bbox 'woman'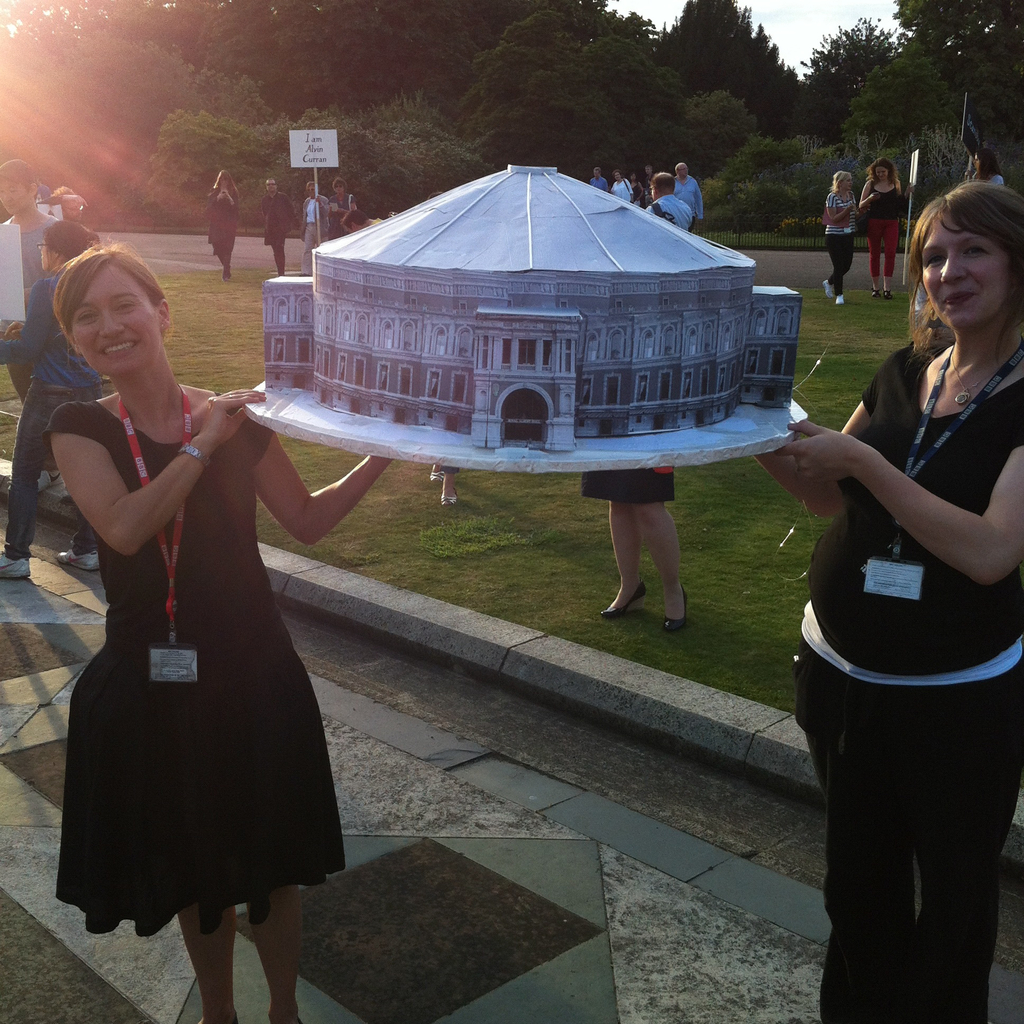
[858,157,914,299]
